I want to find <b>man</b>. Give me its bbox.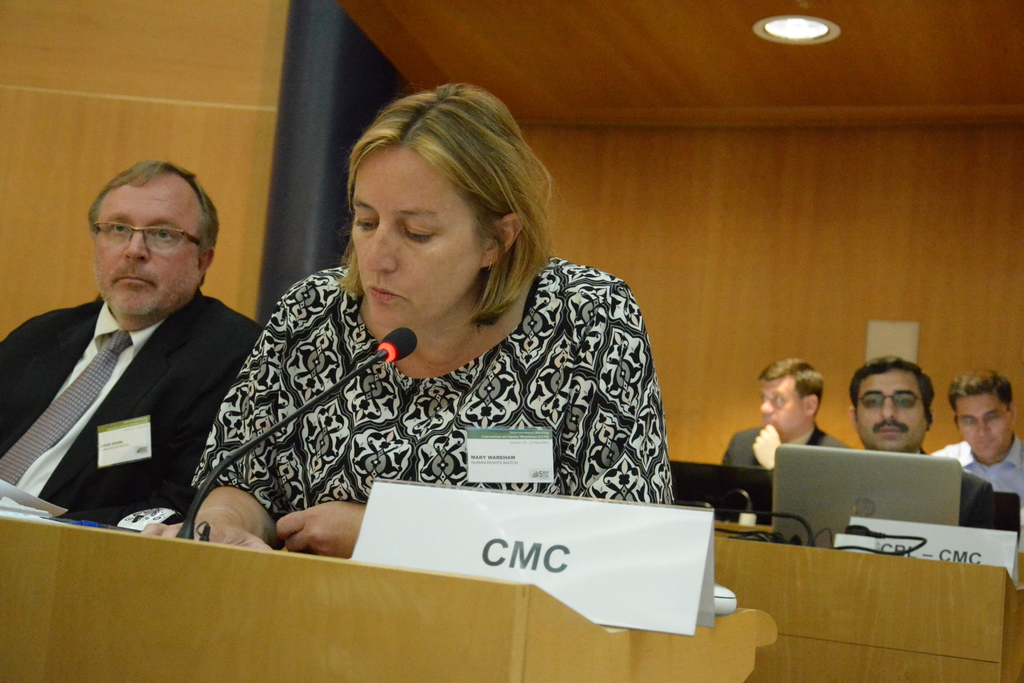
0, 171, 268, 523.
